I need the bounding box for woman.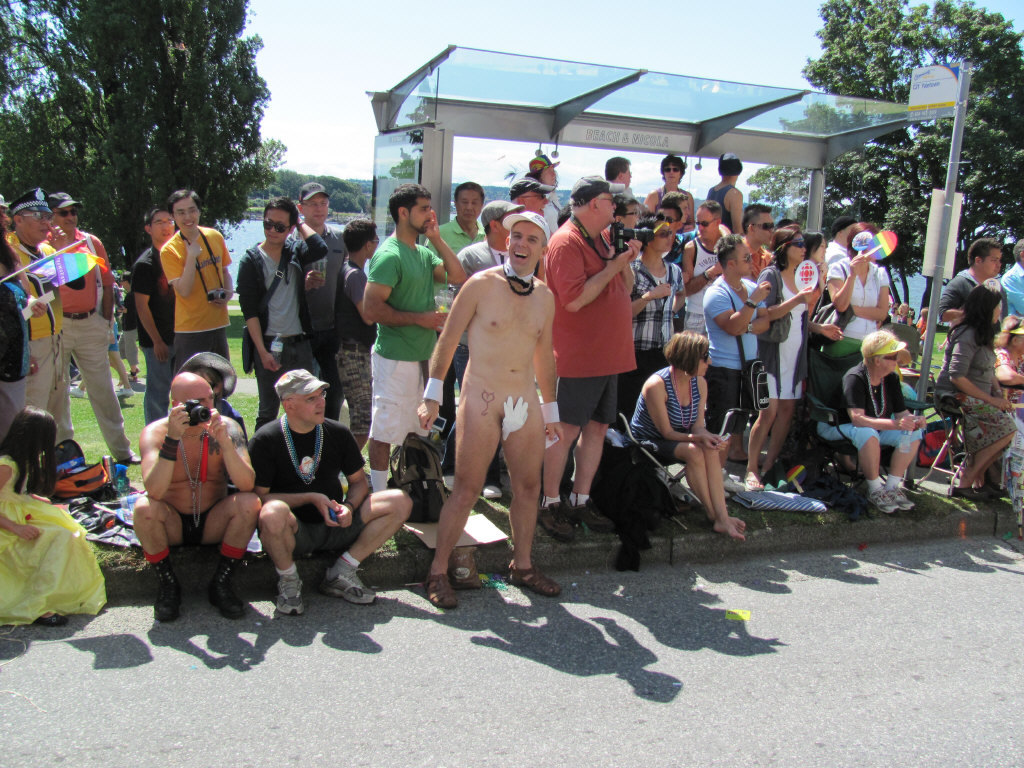
Here it is: 824/219/896/365.
